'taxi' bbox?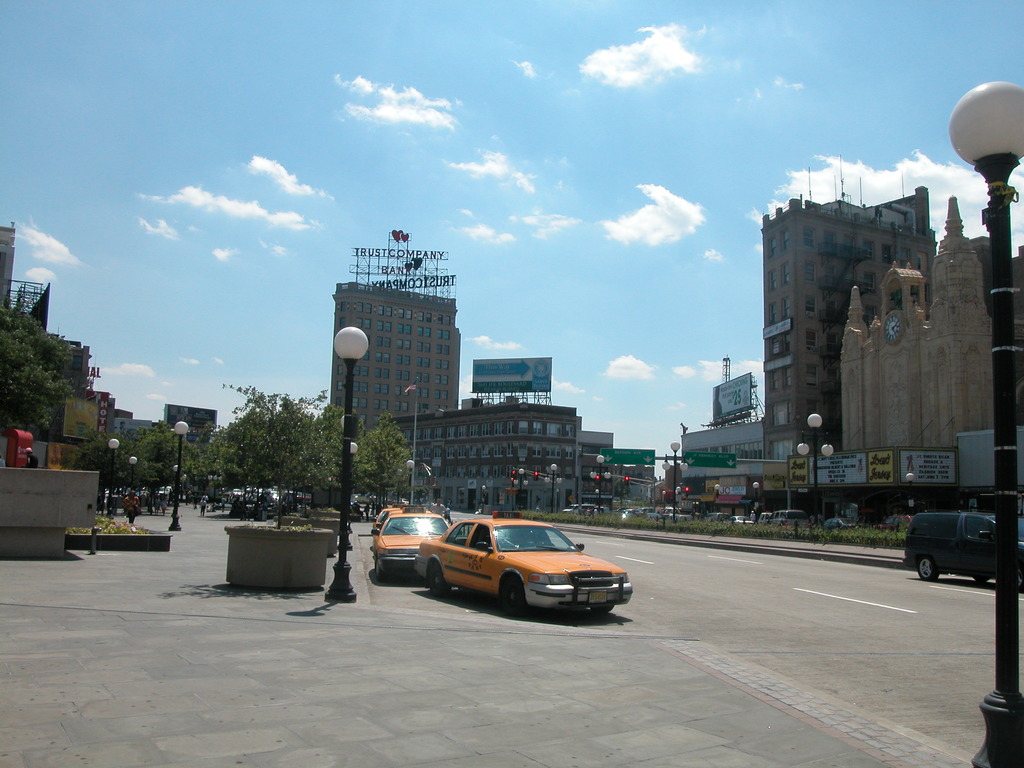
372/499/419/541
